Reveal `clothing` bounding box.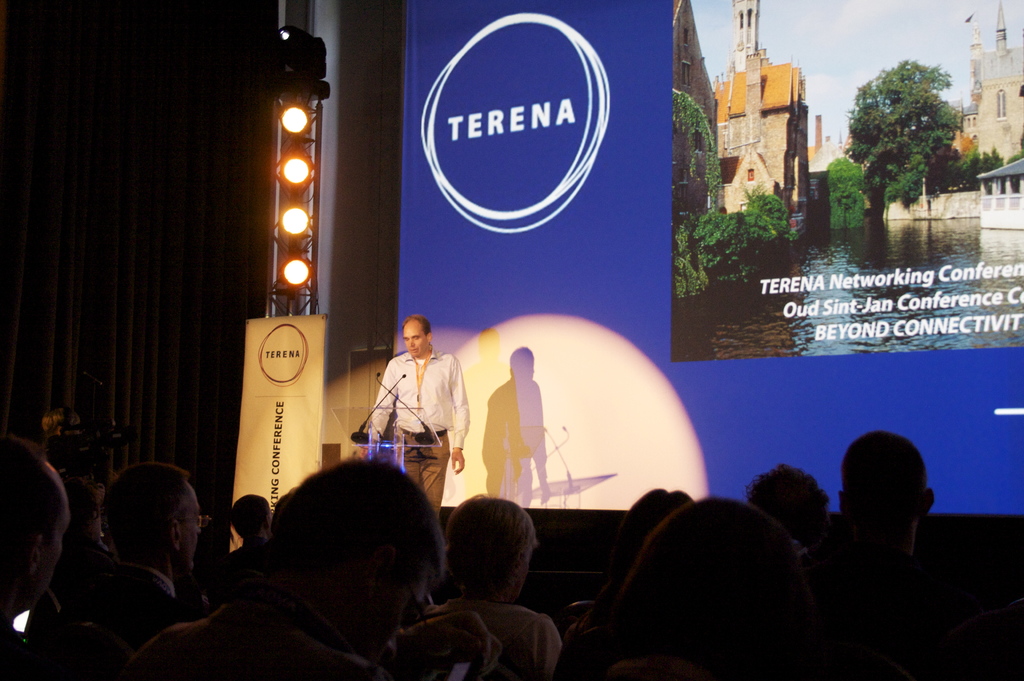
Revealed: box=[74, 564, 190, 649].
